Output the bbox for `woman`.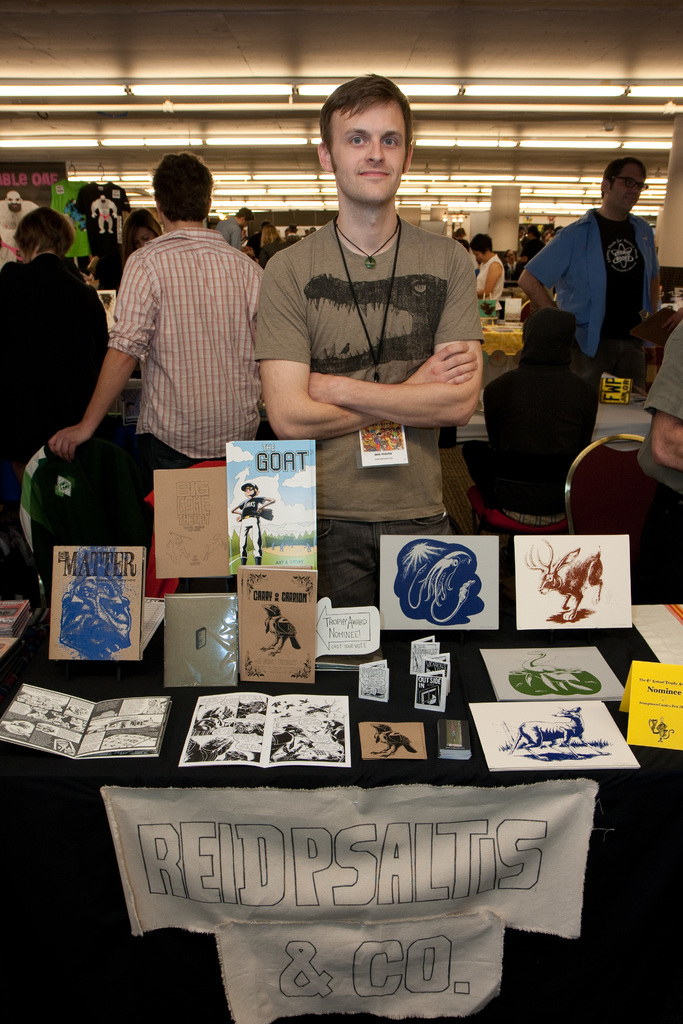
region(254, 223, 290, 271).
